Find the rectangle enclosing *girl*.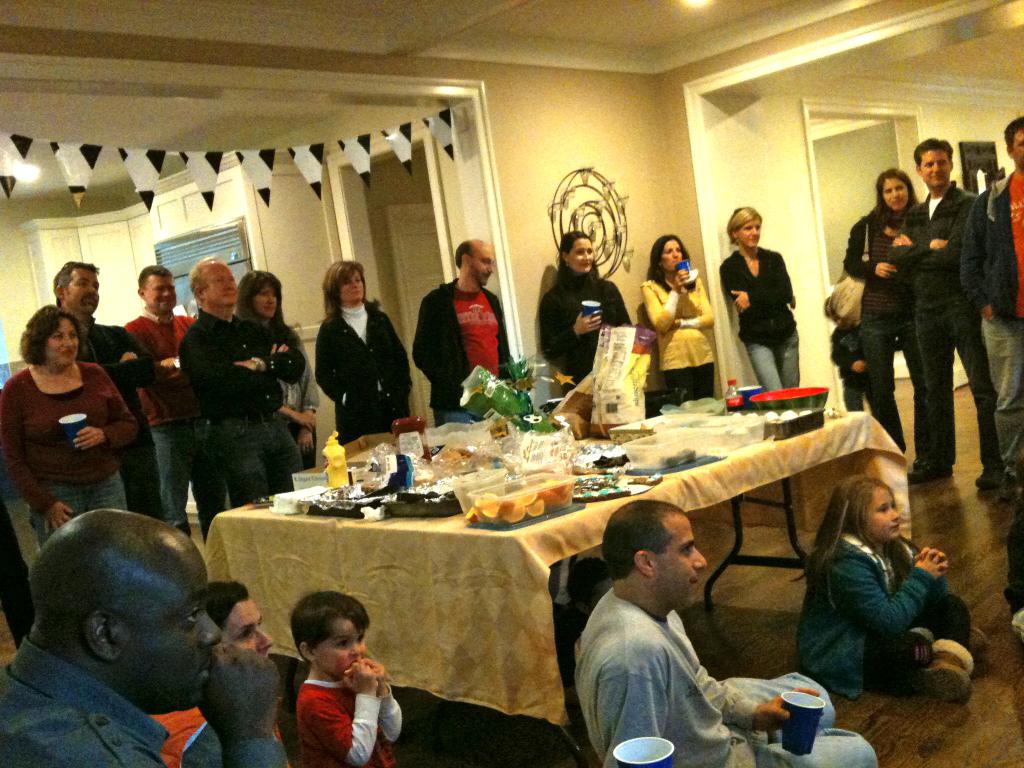
box(234, 269, 321, 470).
